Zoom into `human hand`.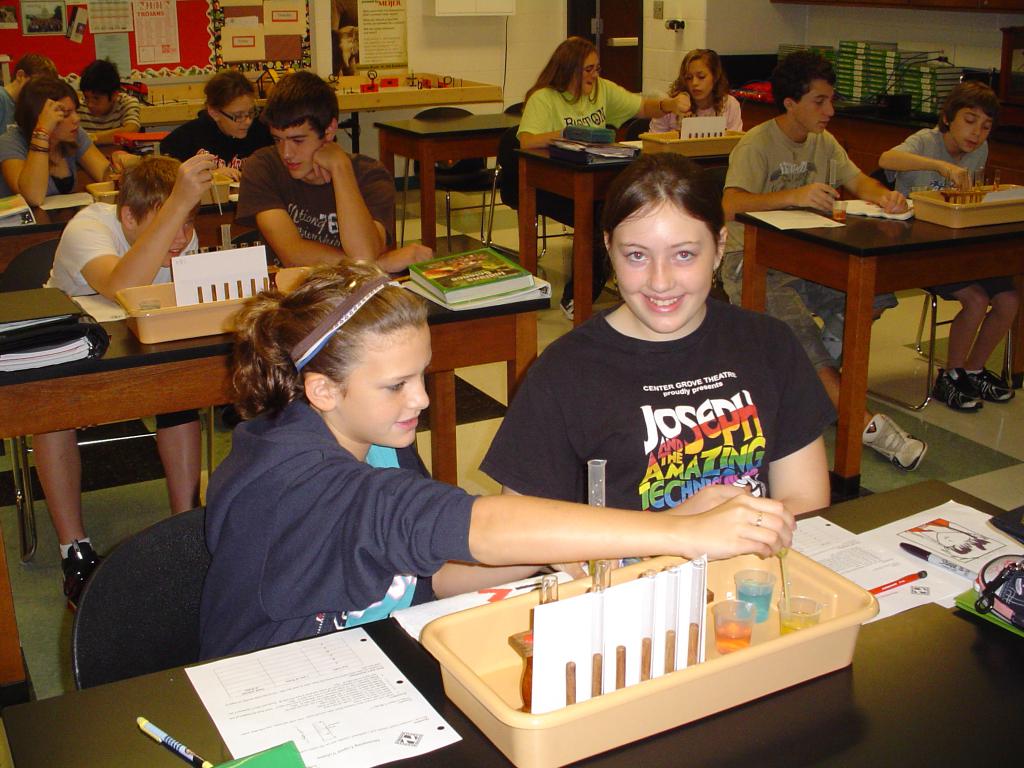
Zoom target: box=[876, 189, 911, 212].
